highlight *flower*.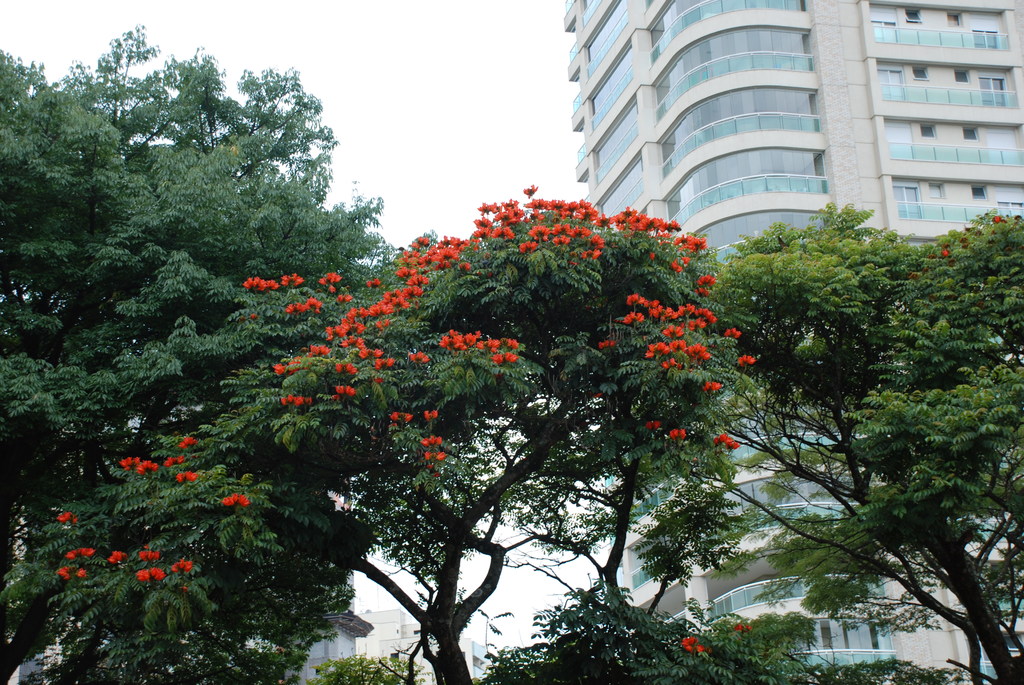
Highlighted region: 434,432,442,445.
